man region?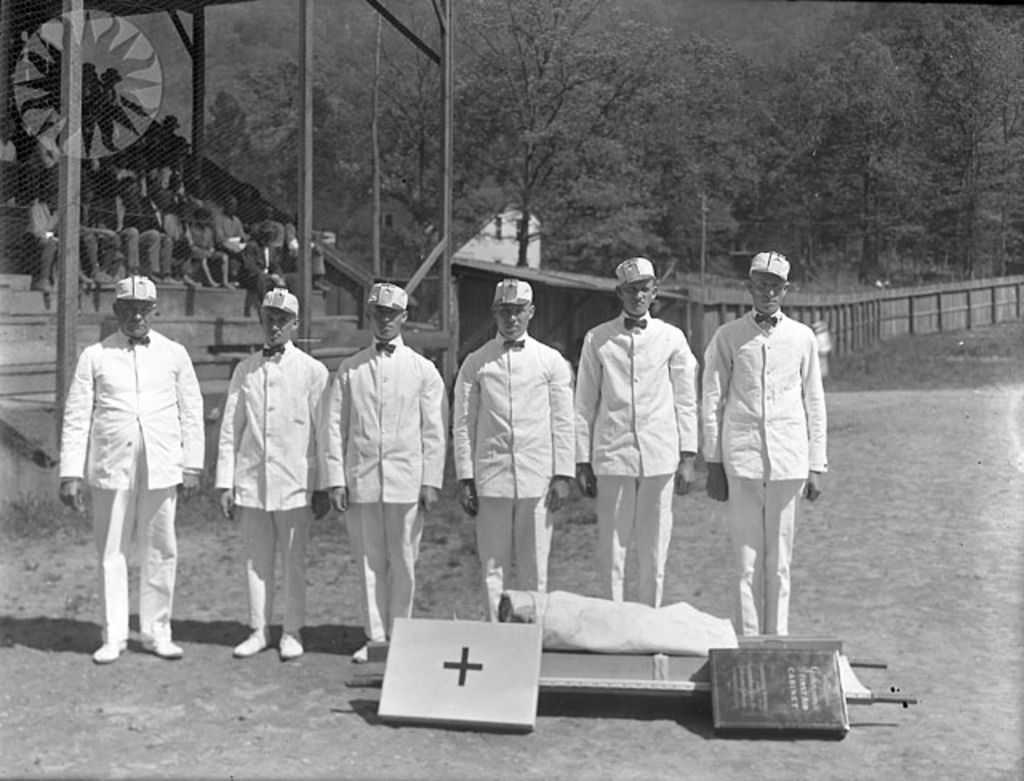
706 246 827 640
